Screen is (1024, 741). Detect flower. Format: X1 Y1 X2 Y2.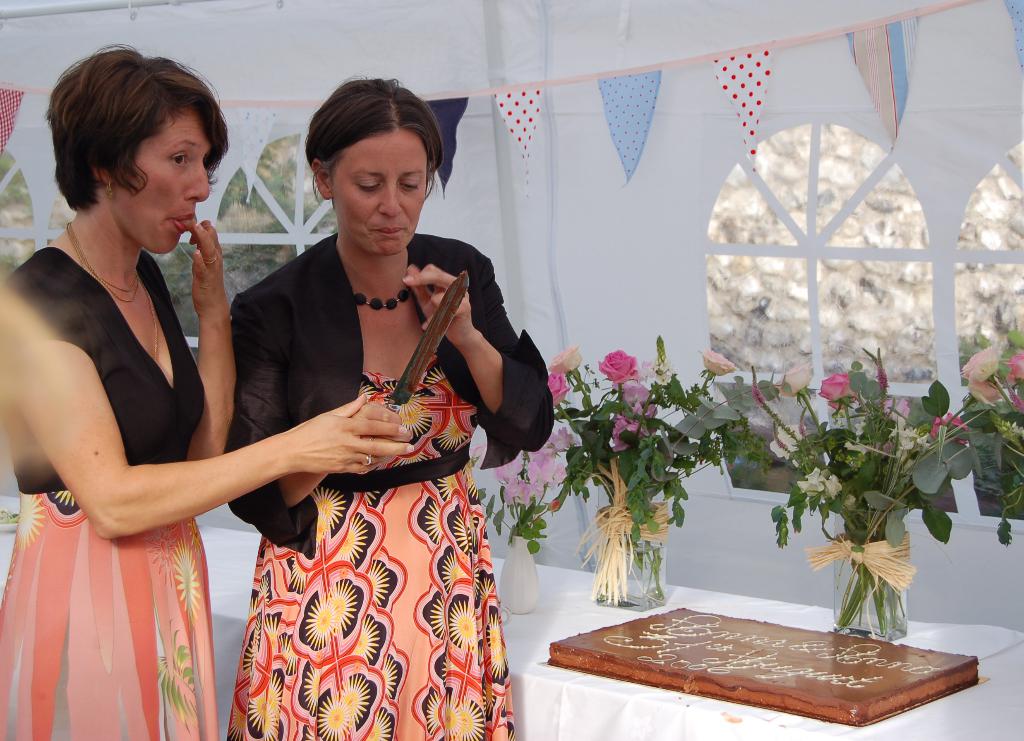
777 362 820 400.
